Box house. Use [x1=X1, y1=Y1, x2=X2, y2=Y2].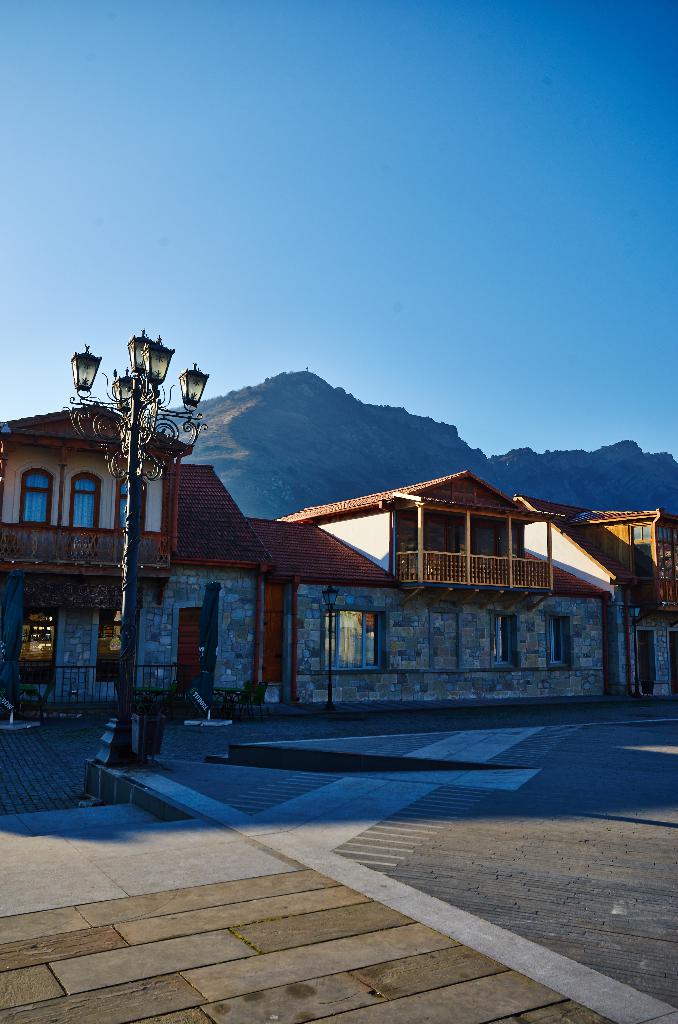
[x1=513, y1=496, x2=677, y2=701].
